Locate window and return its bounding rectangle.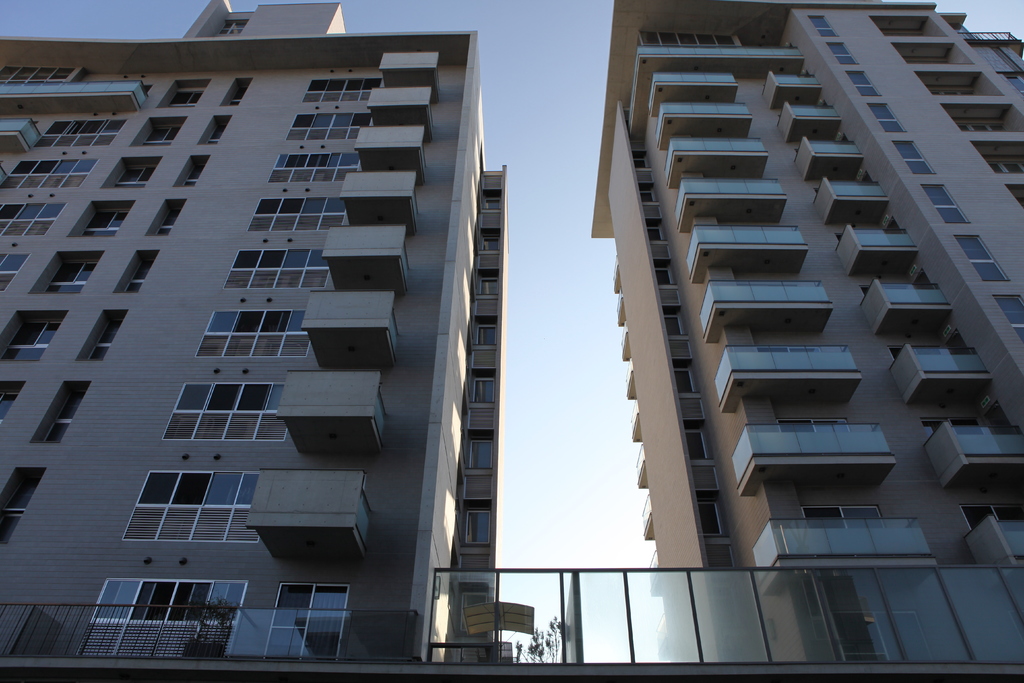
locate(70, 198, 136, 238).
